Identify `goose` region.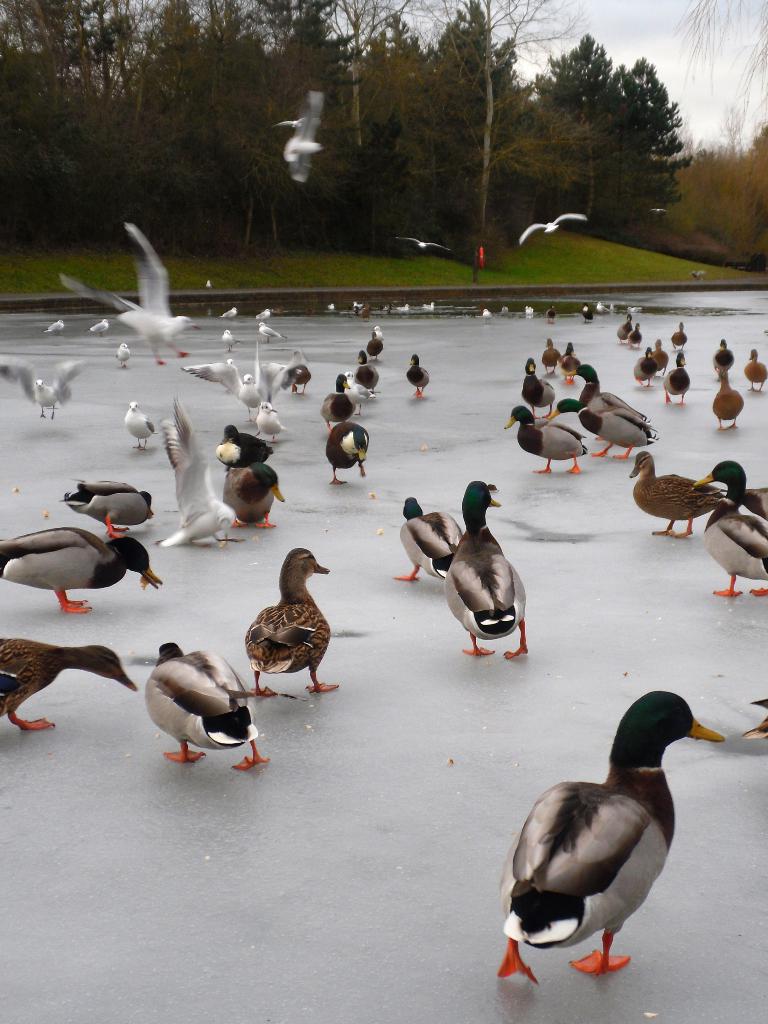
Region: Rect(405, 354, 431, 396).
